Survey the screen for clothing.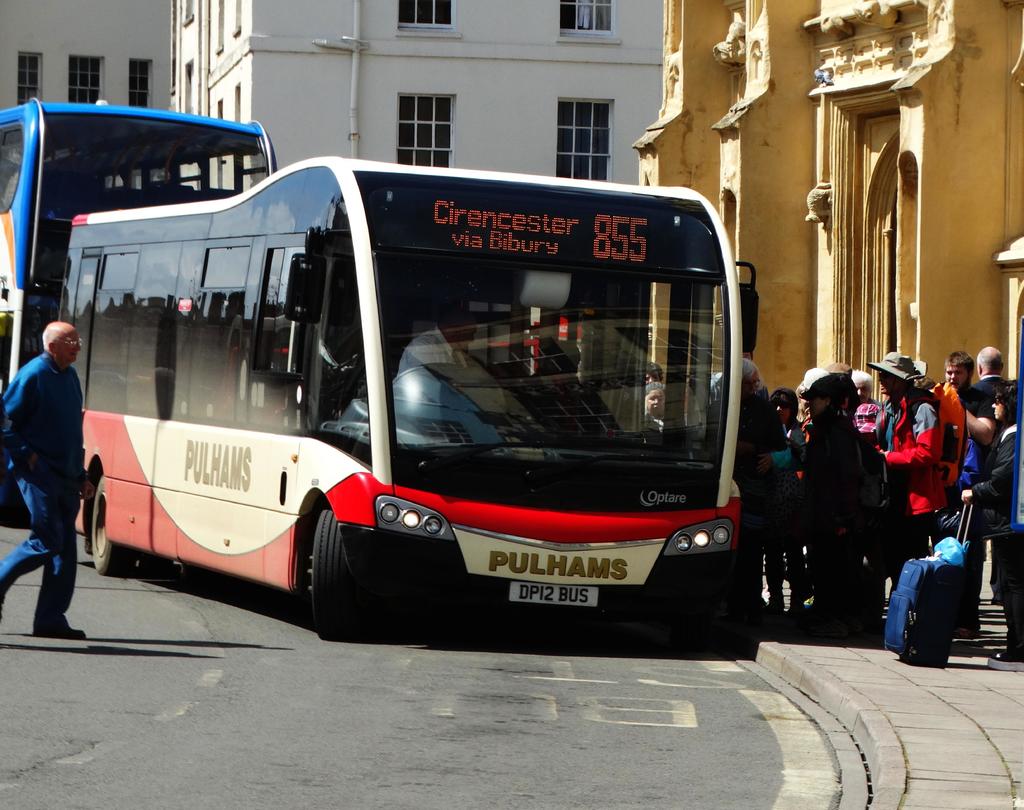
Survey found: (963, 387, 996, 449).
